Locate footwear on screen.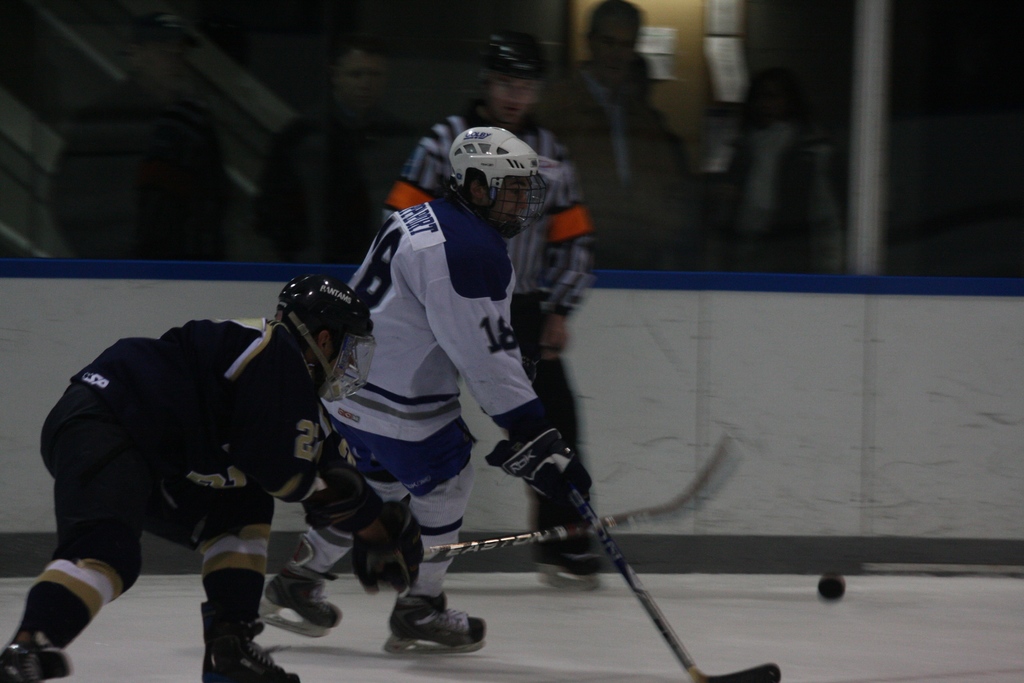
On screen at region(270, 588, 335, 630).
